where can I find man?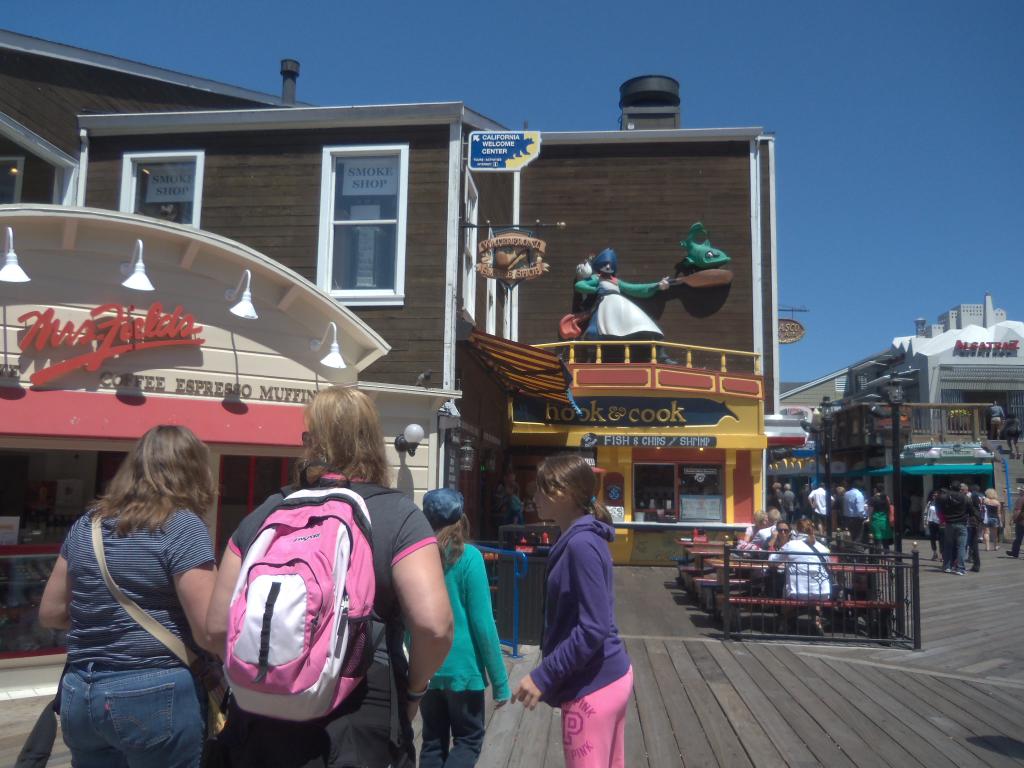
You can find it at <box>841,481,870,549</box>.
